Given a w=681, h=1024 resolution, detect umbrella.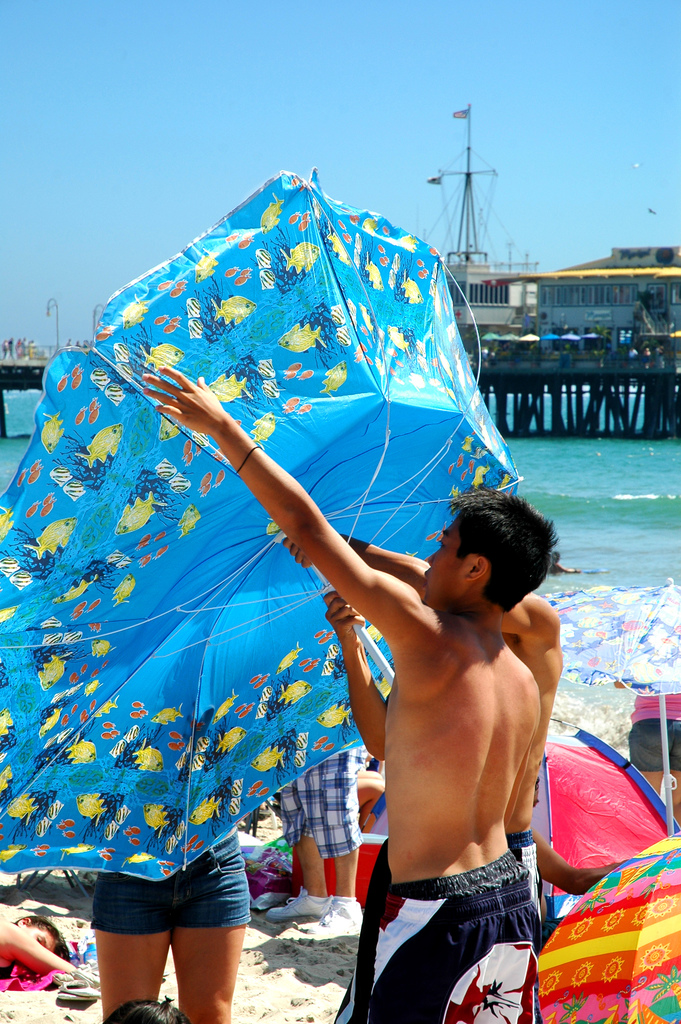
BBox(3, 141, 560, 787).
